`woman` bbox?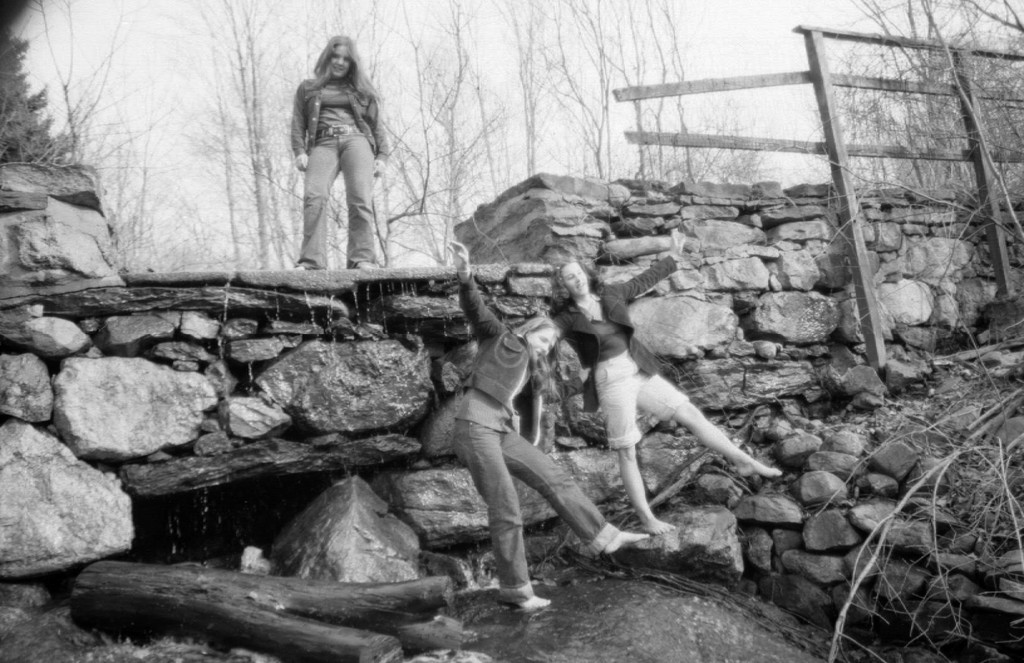
box(445, 236, 652, 615)
